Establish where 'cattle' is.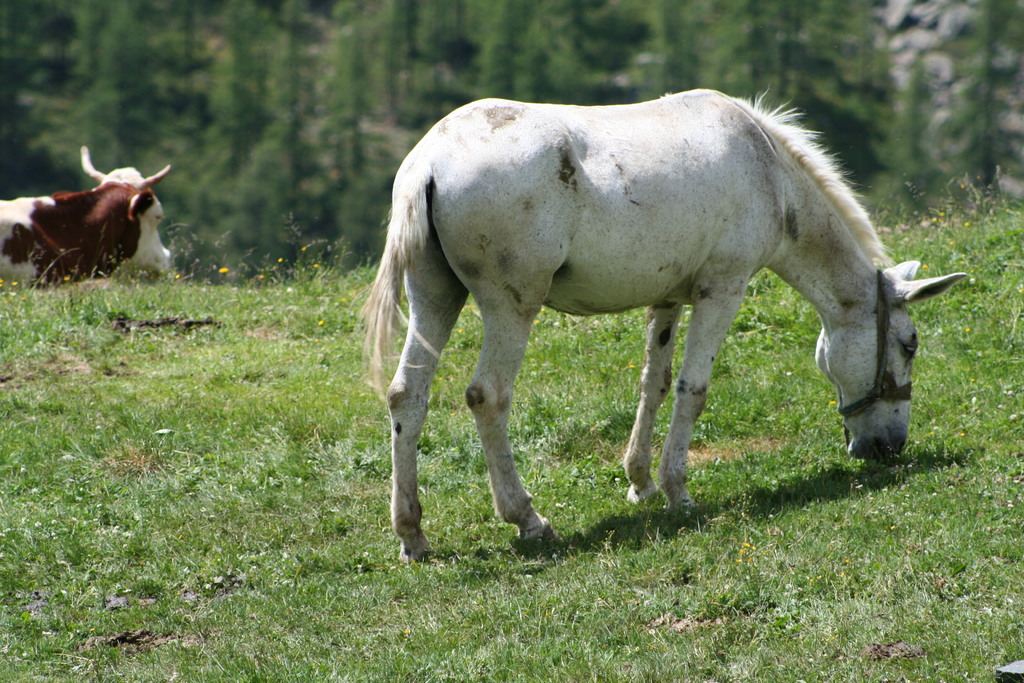
Established at pyautogui.locateOnScreen(1, 155, 173, 301).
